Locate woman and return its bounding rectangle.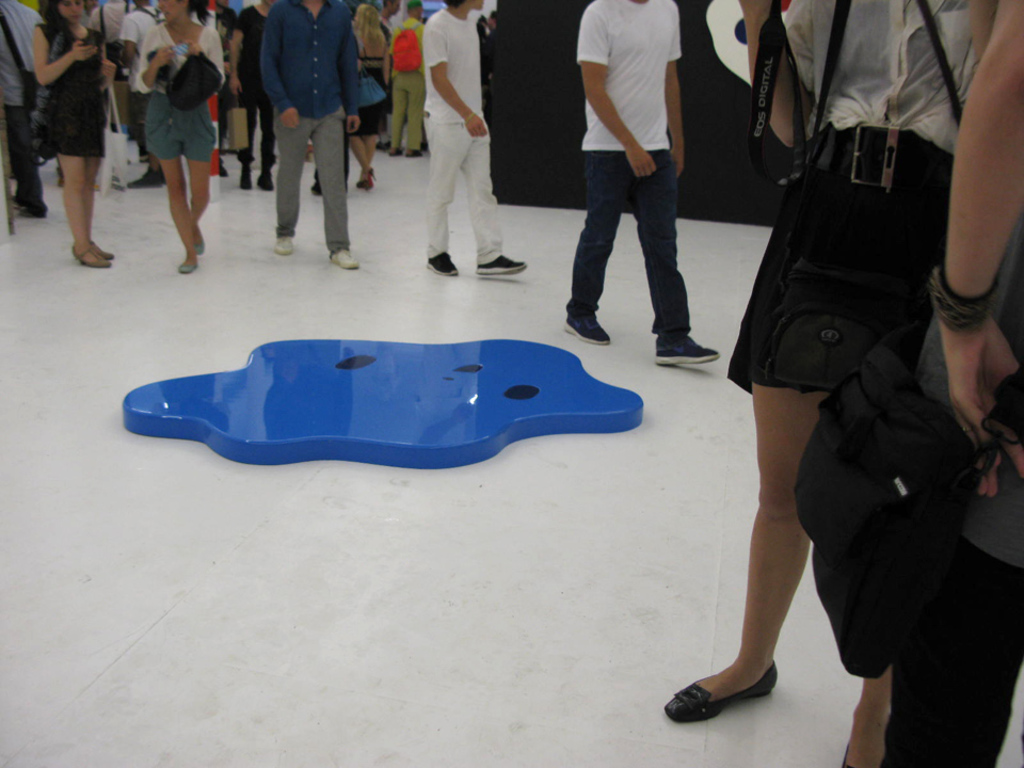
{"left": 661, "top": 0, "right": 1002, "bottom": 767}.
